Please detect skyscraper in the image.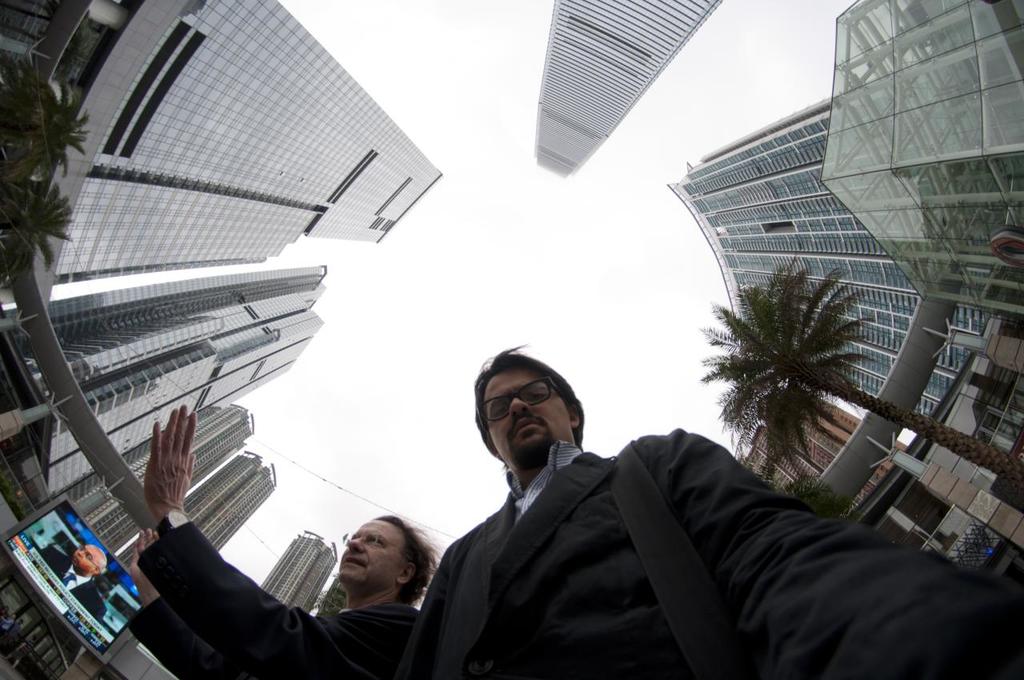
x1=0 y1=0 x2=445 y2=283.
